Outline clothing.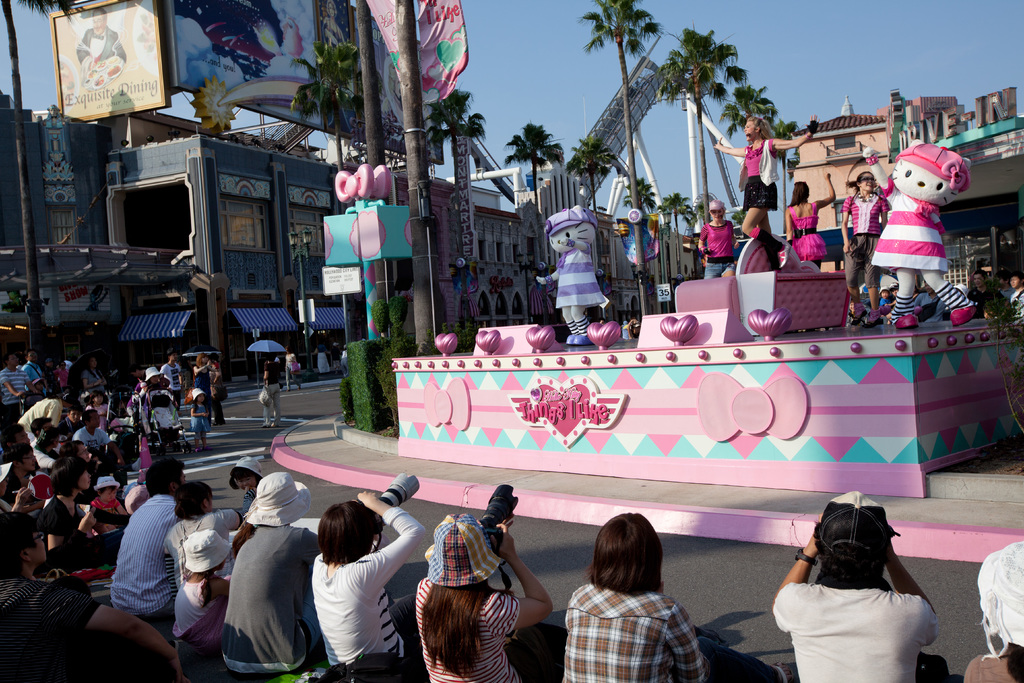
Outline: (13,397,62,443).
